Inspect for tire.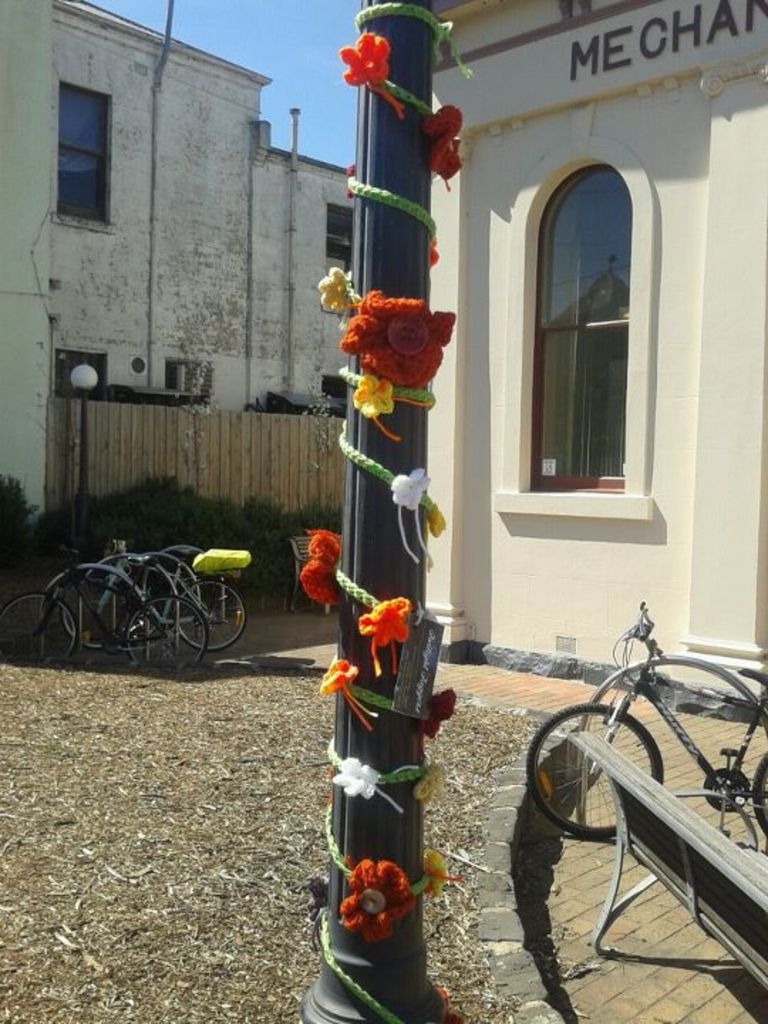
Inspection: (121, 596, 210, 673).
